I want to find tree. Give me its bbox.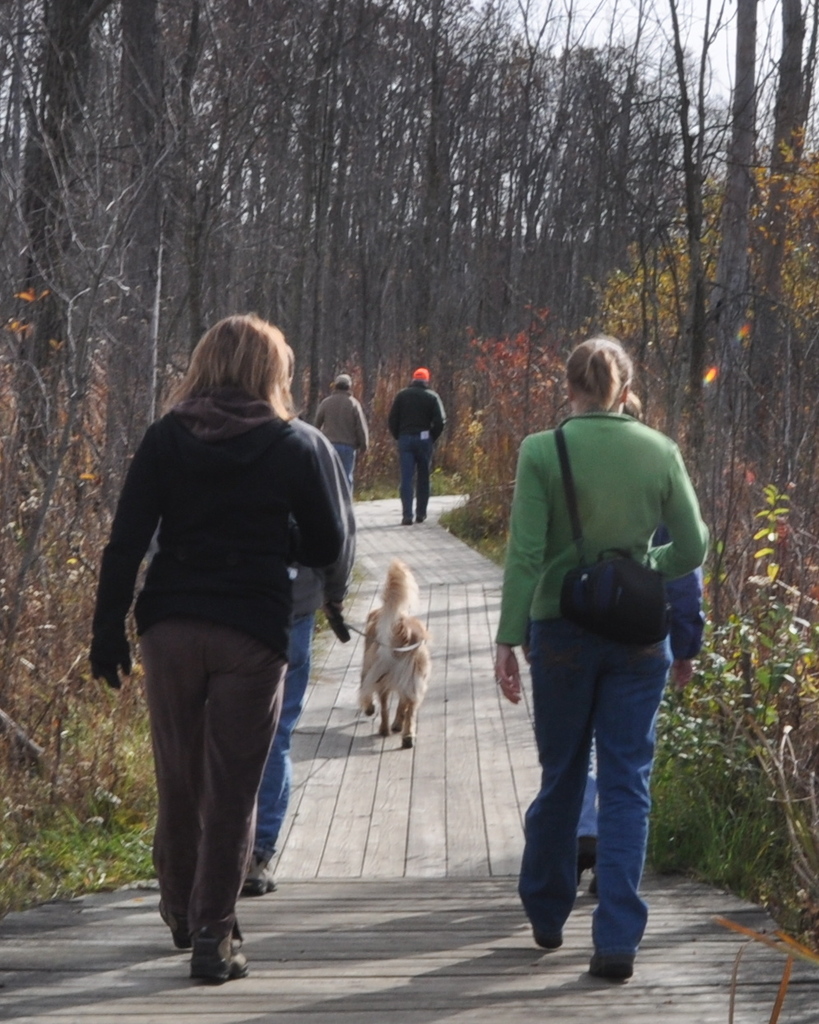
{"left": 502, "top": 0, "right": 582, "bottom": 345}.
